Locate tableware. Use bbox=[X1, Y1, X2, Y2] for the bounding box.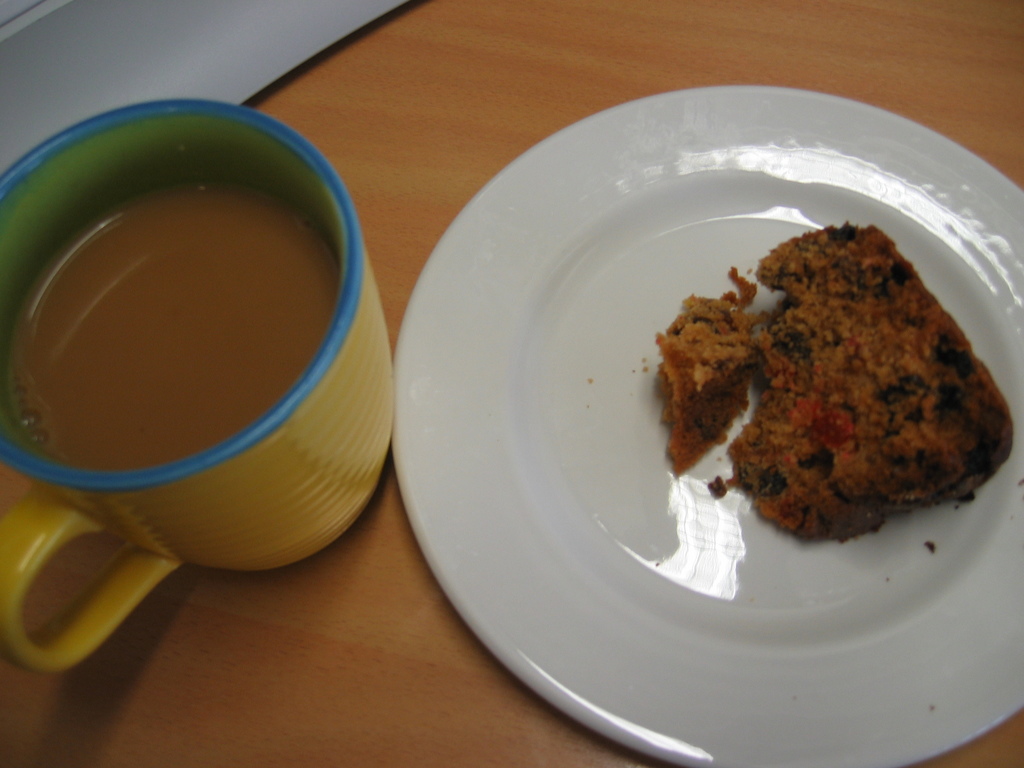
bbox=[0, 103, 403, 677].
